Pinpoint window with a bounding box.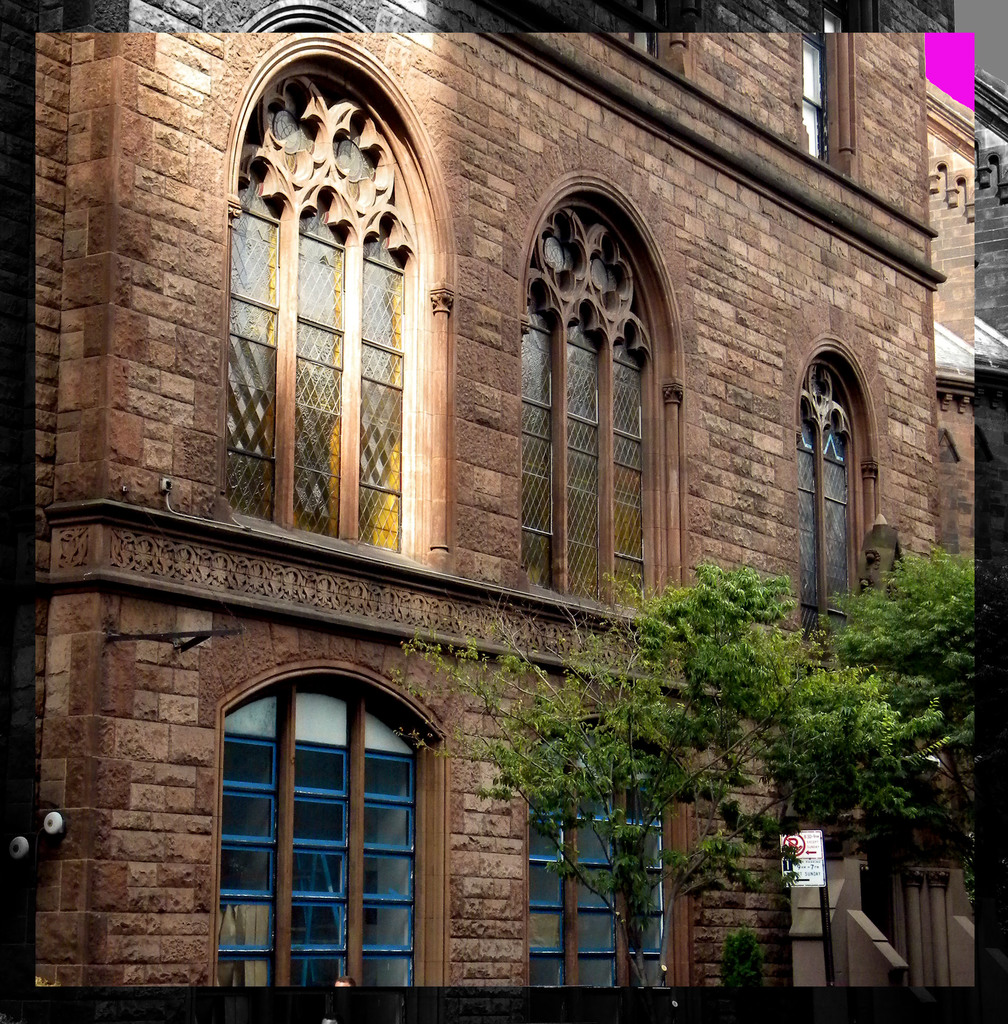
pyautogui.locateOnScreen(231, 666, 450, 962).
